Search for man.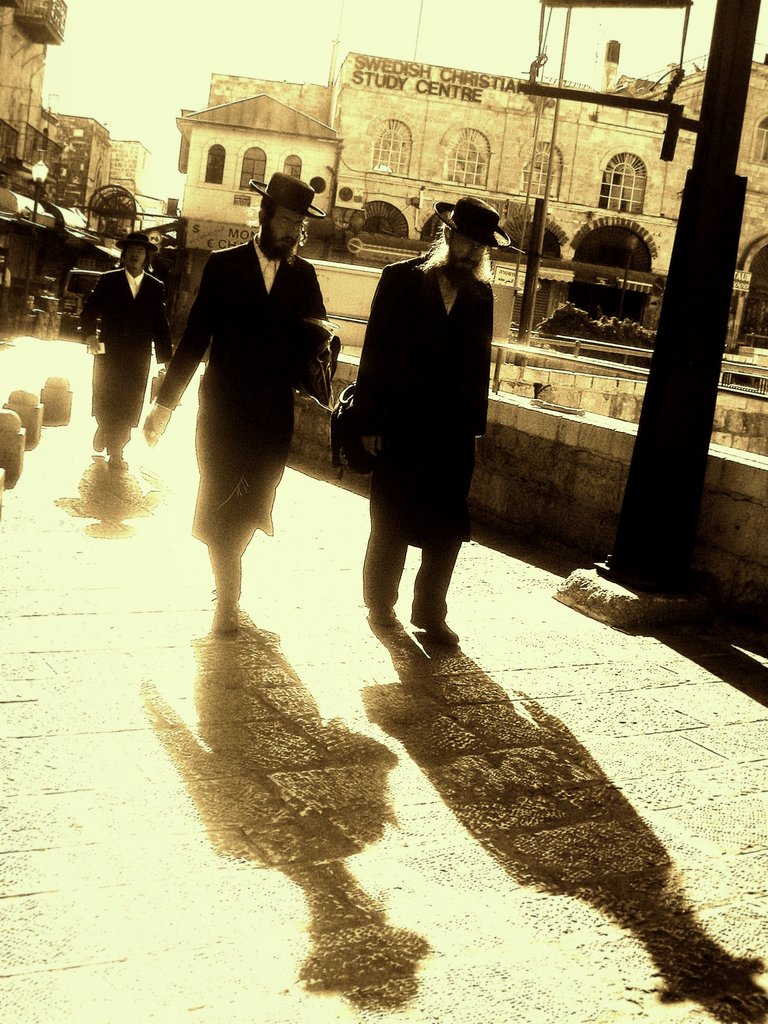
Found at left=352, top=195, right=515, bottom=650.
